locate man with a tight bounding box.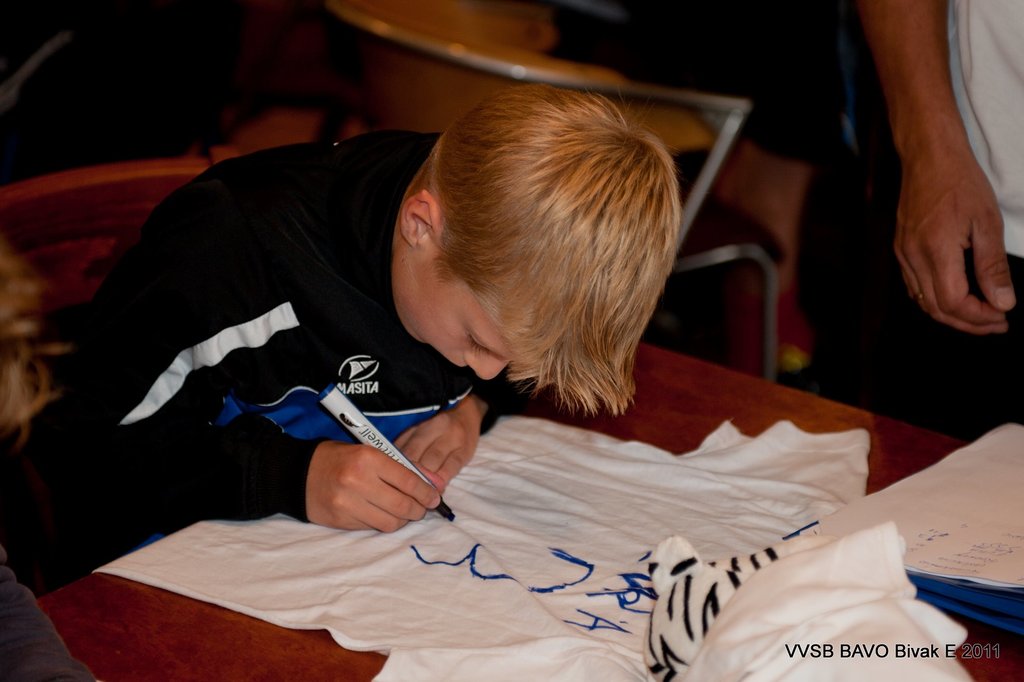
<box>846,0,1023,421</box>.
